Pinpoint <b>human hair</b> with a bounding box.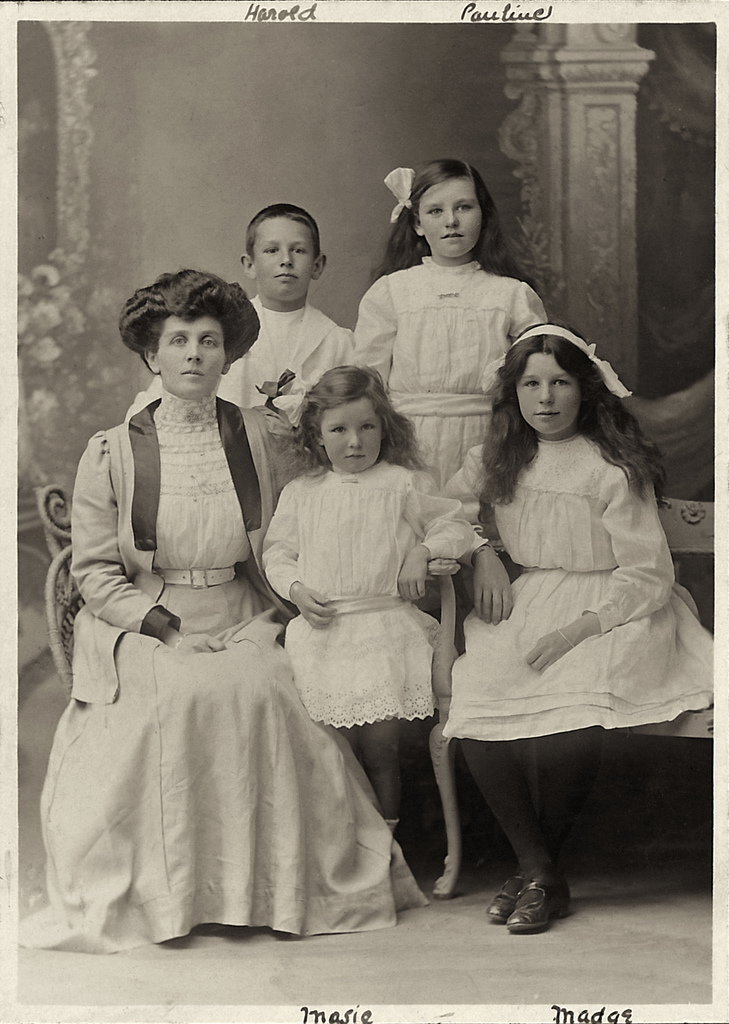
[120, 269, 259, 377].
